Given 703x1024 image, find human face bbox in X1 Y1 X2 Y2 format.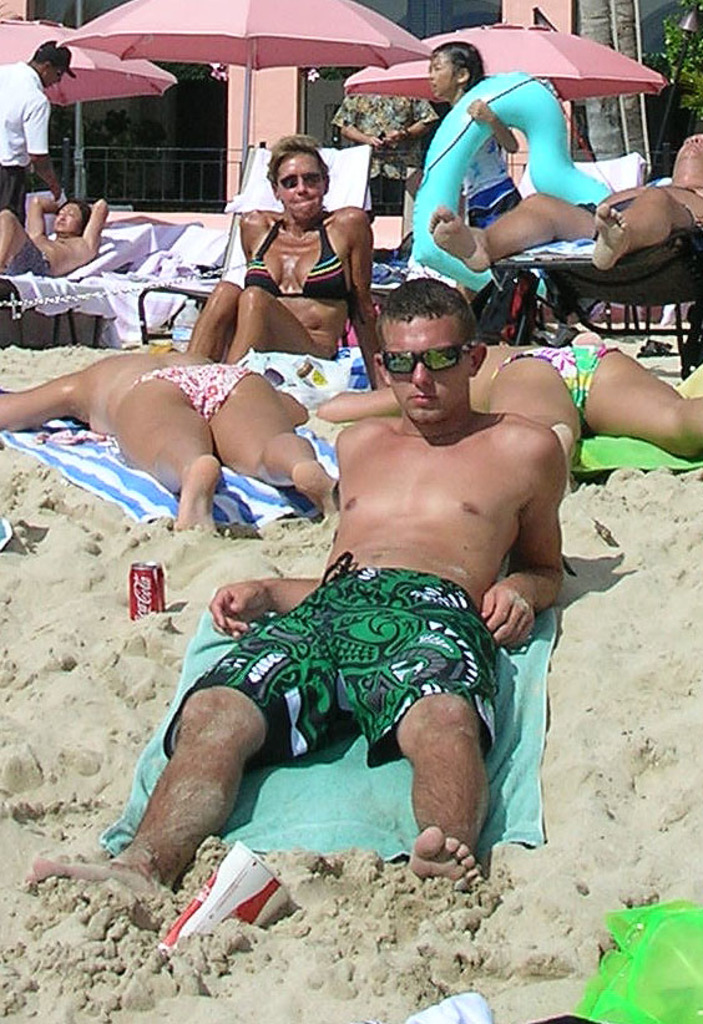
374 308 472 425.
